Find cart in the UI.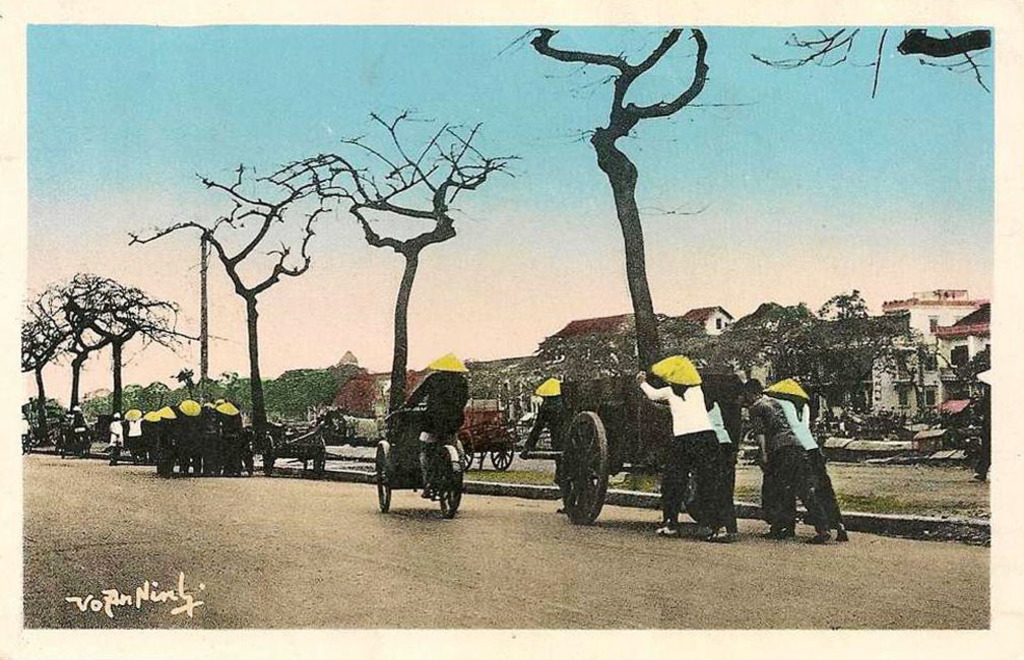
UI element at x1=458 y1=404 x2=518 y2=470.
